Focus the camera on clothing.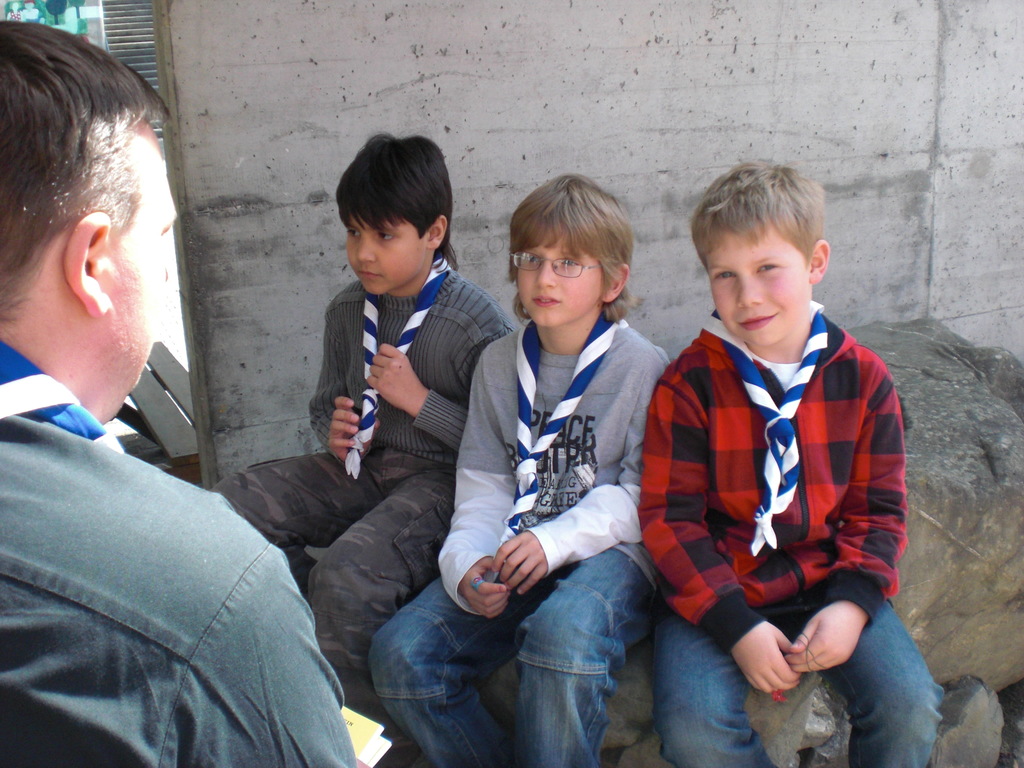
Focus region: <box>212,257,514,717</box>.
